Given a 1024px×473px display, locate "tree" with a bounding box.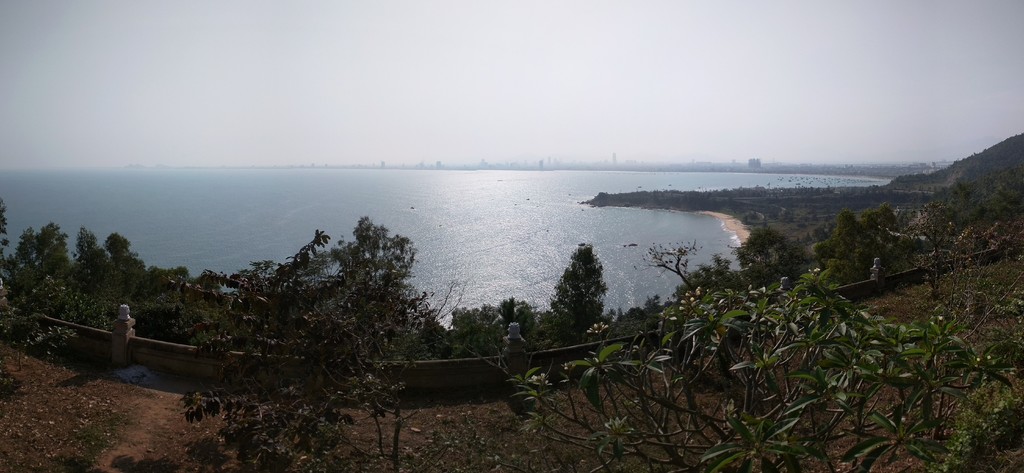
Located: x1=464, y1=268, x2=1023, y2=472.
